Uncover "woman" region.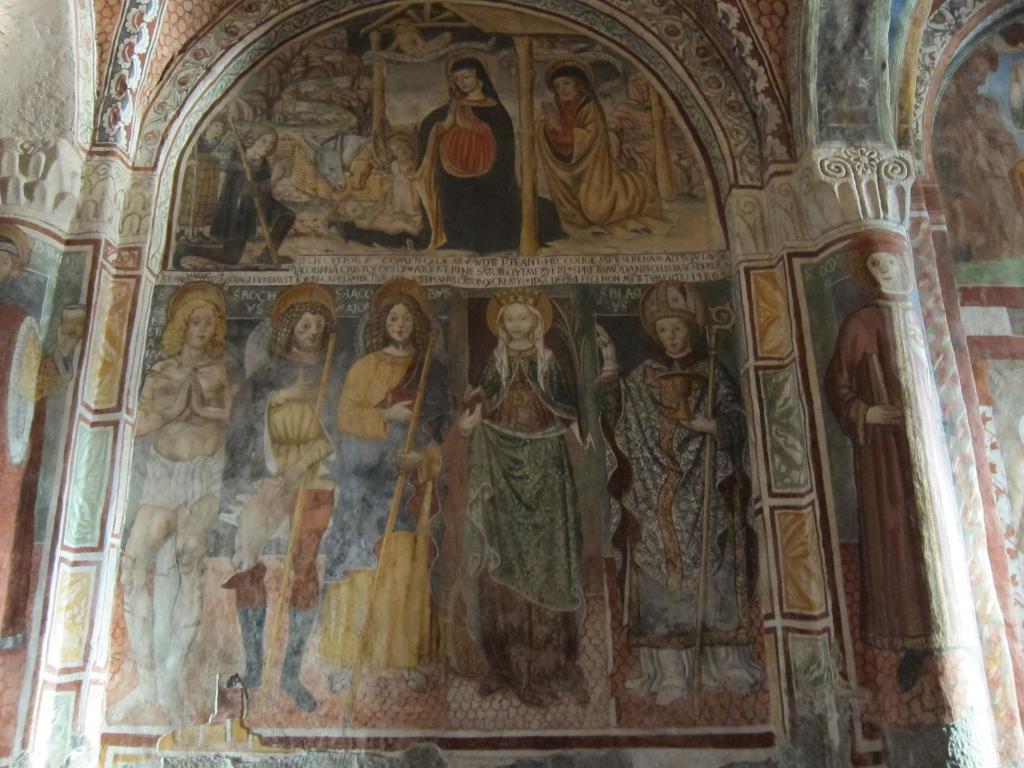
Uncovered: box(420, 70, 556, 251).
